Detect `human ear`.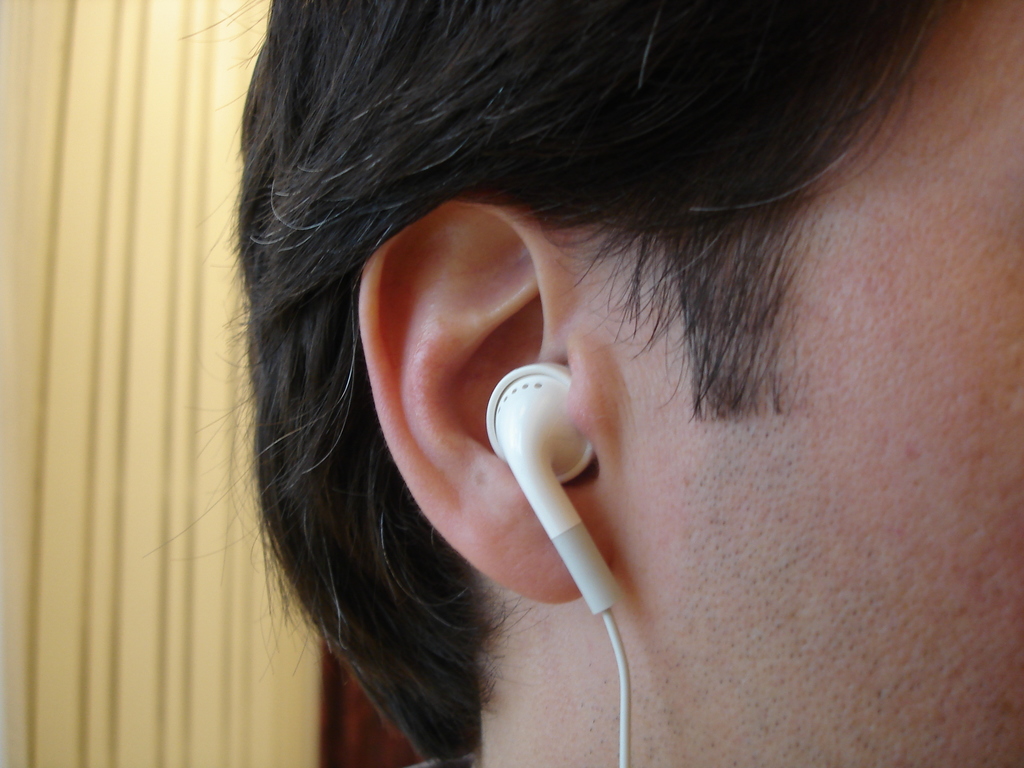
Detected at 360:186:614:606.
